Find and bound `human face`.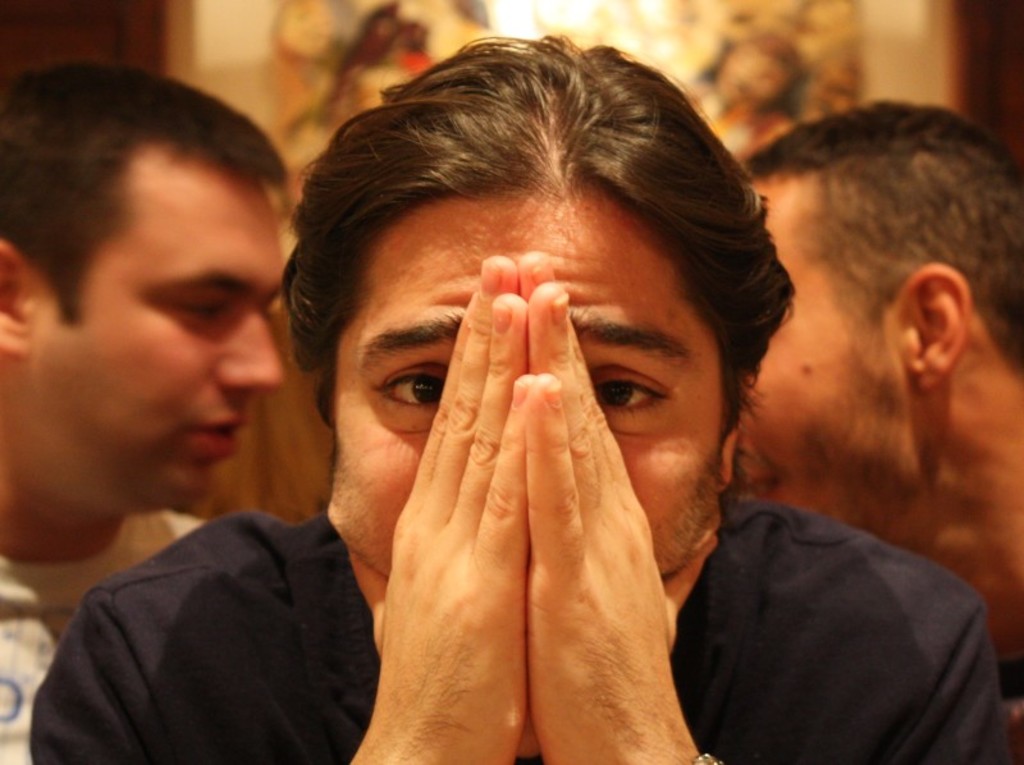
Bound: 325:185:731:583.
